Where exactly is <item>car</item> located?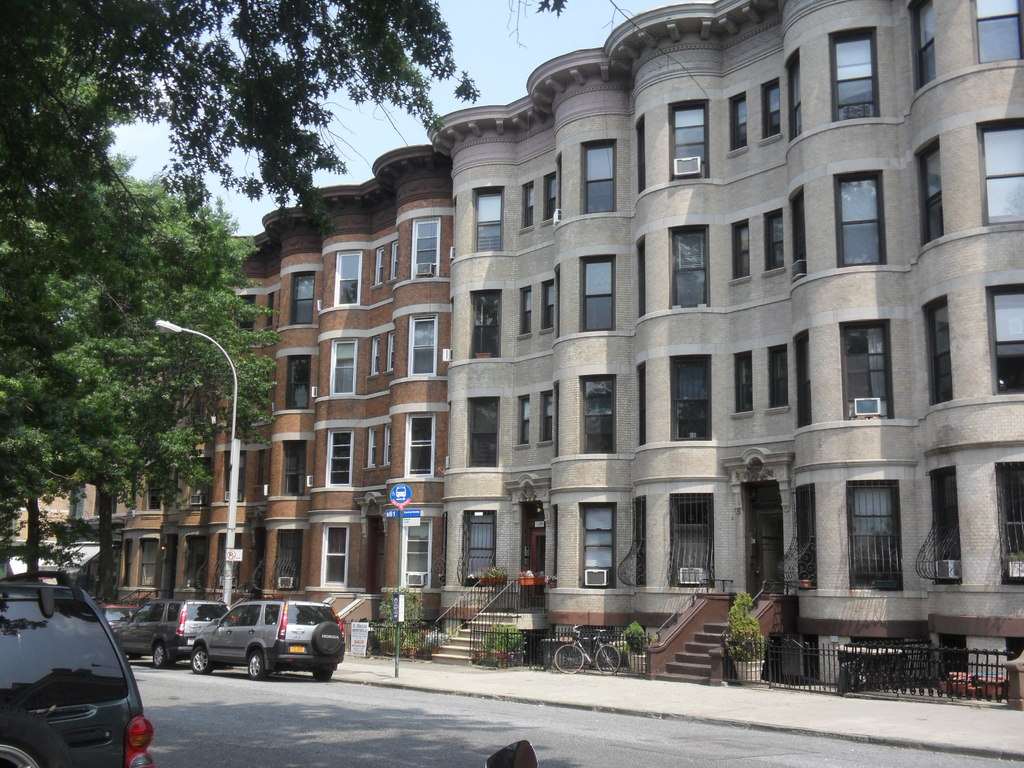
Its bounding box is left=191, top=596, right=345, bottom=685.
